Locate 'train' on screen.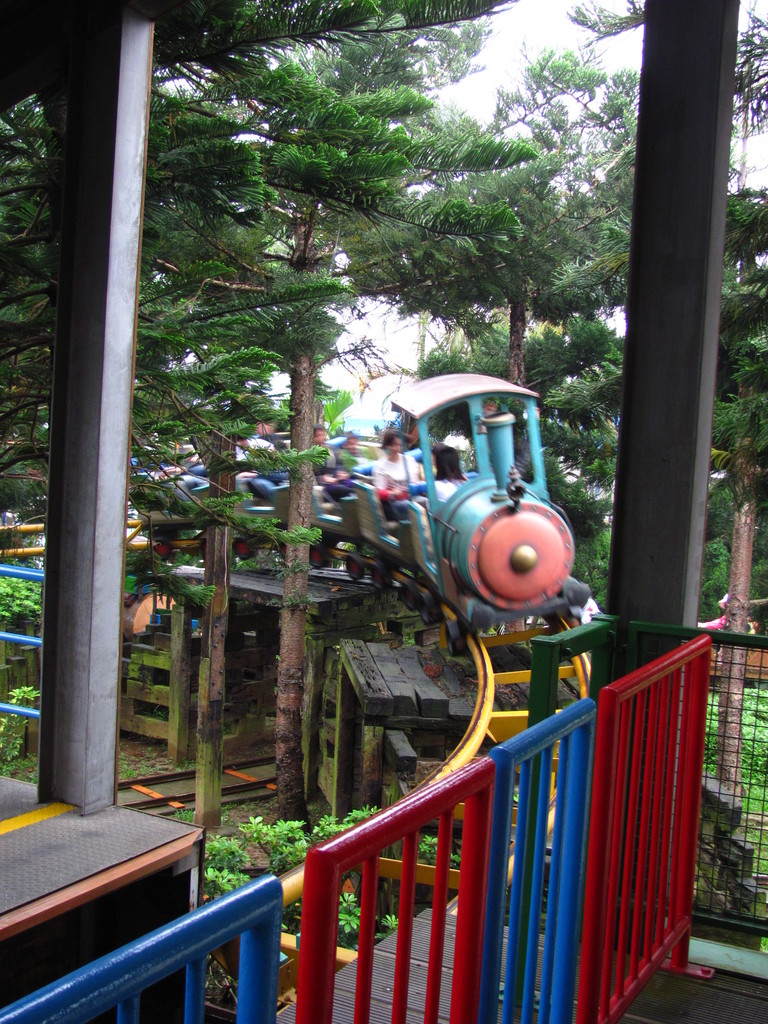
On screen at [left=130, top=373, right=600, bottom=659].
